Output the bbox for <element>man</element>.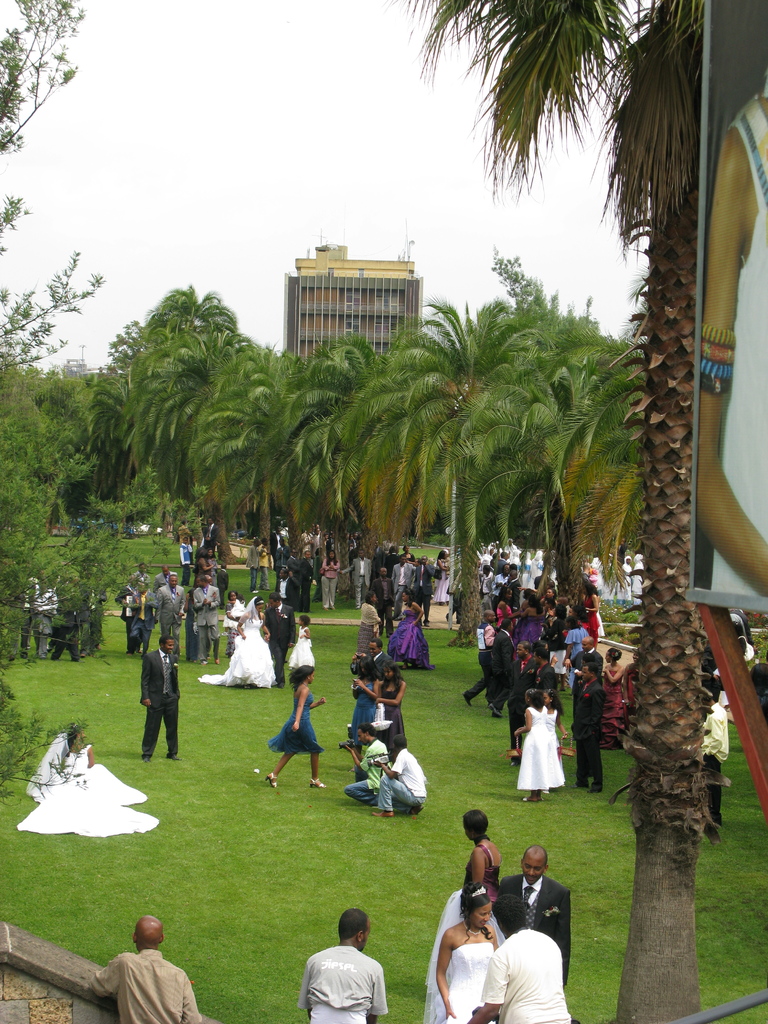
bbox(406, 554, 436, 626).
